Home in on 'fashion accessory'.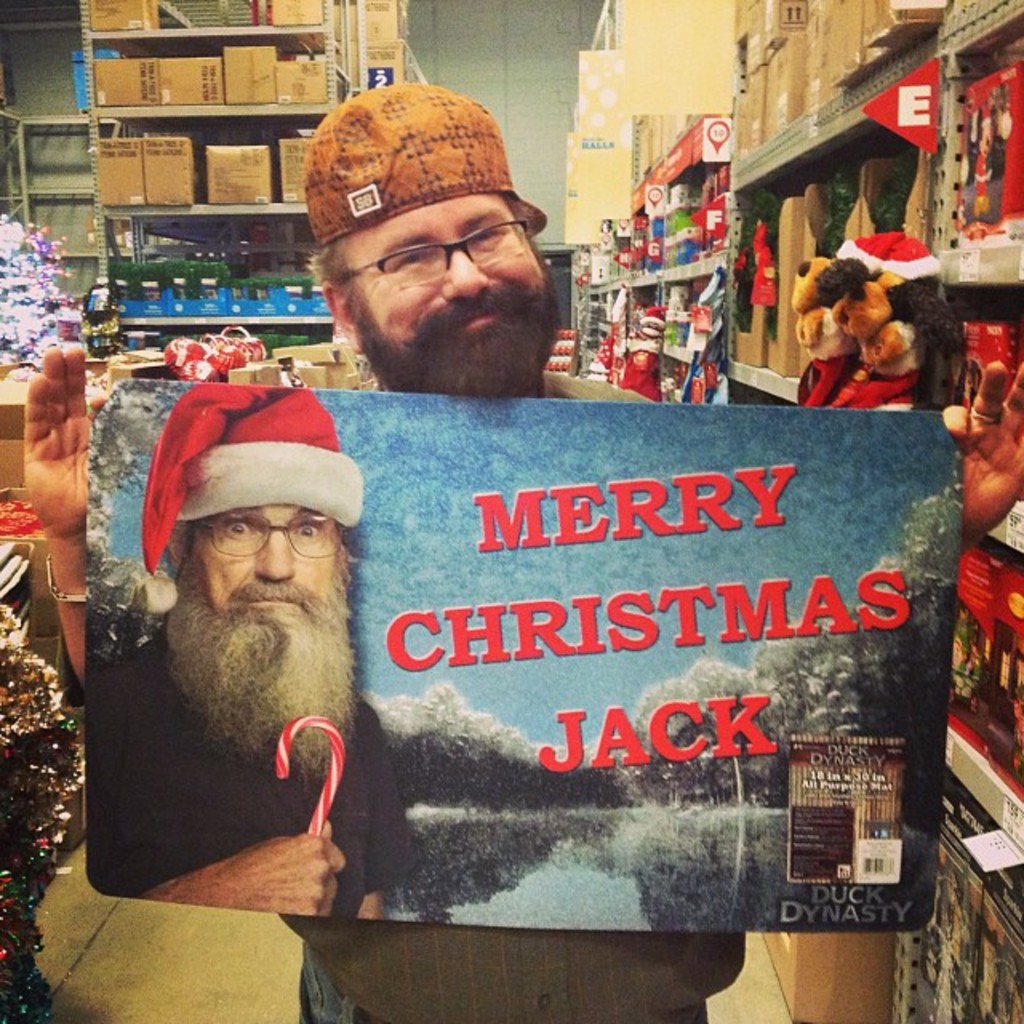
Homed in at [301, 75, 546, 242].
